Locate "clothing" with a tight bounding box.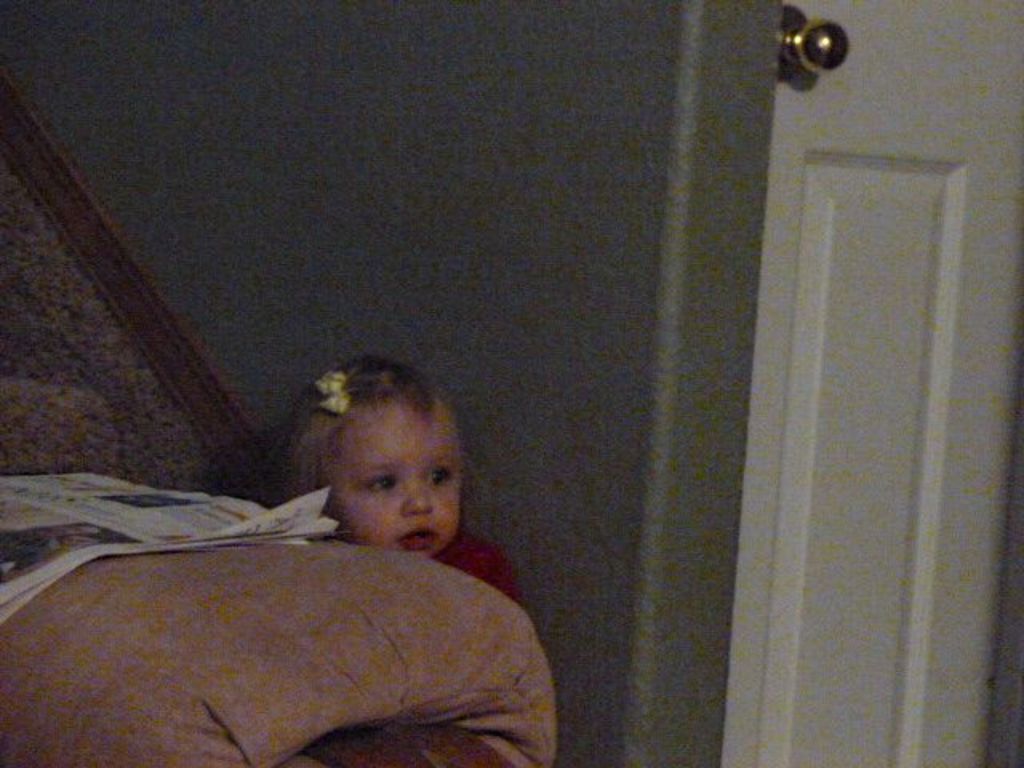
<bbox>430, 522, 520, 605</bbox>.
